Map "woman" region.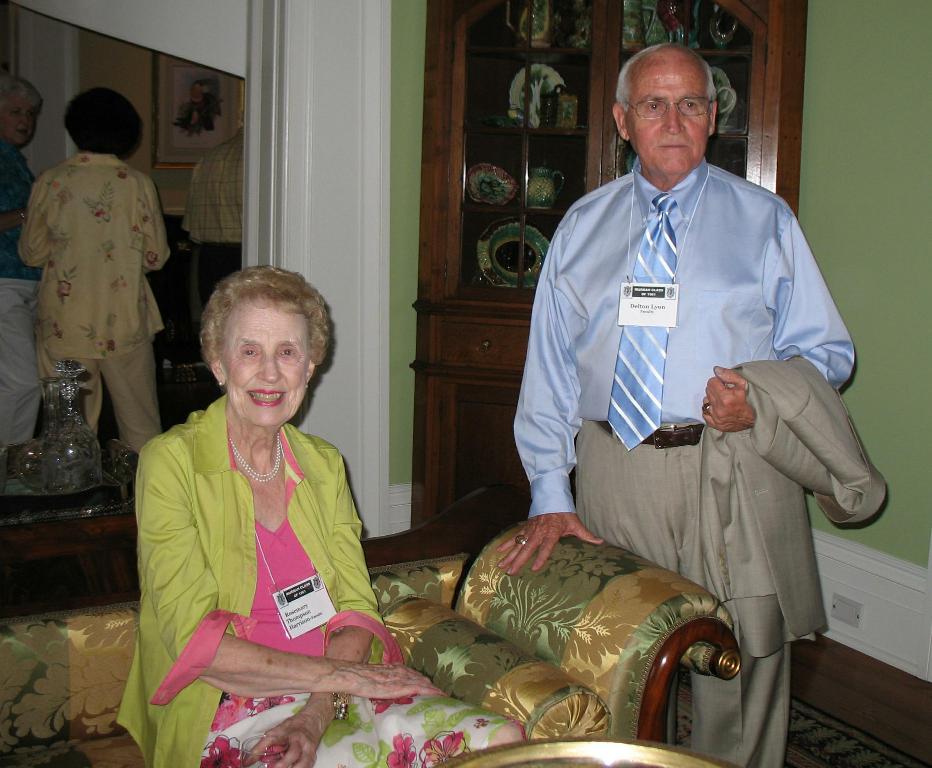
Mapped to locate(17, 87, 172, 480).
